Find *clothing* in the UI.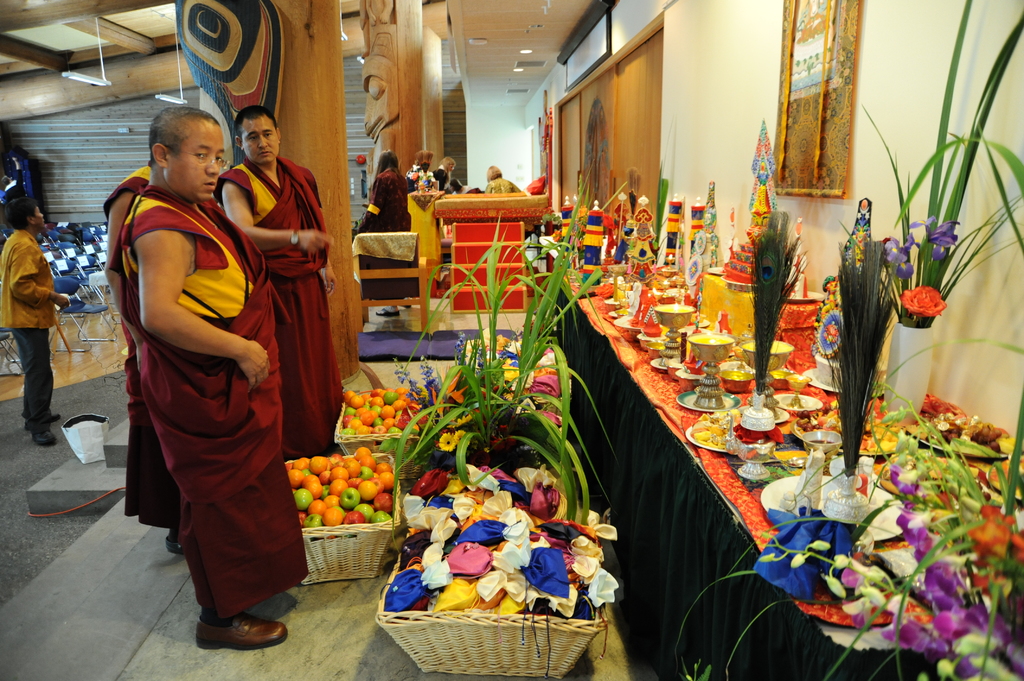
UI element at 214,156,326,459.
